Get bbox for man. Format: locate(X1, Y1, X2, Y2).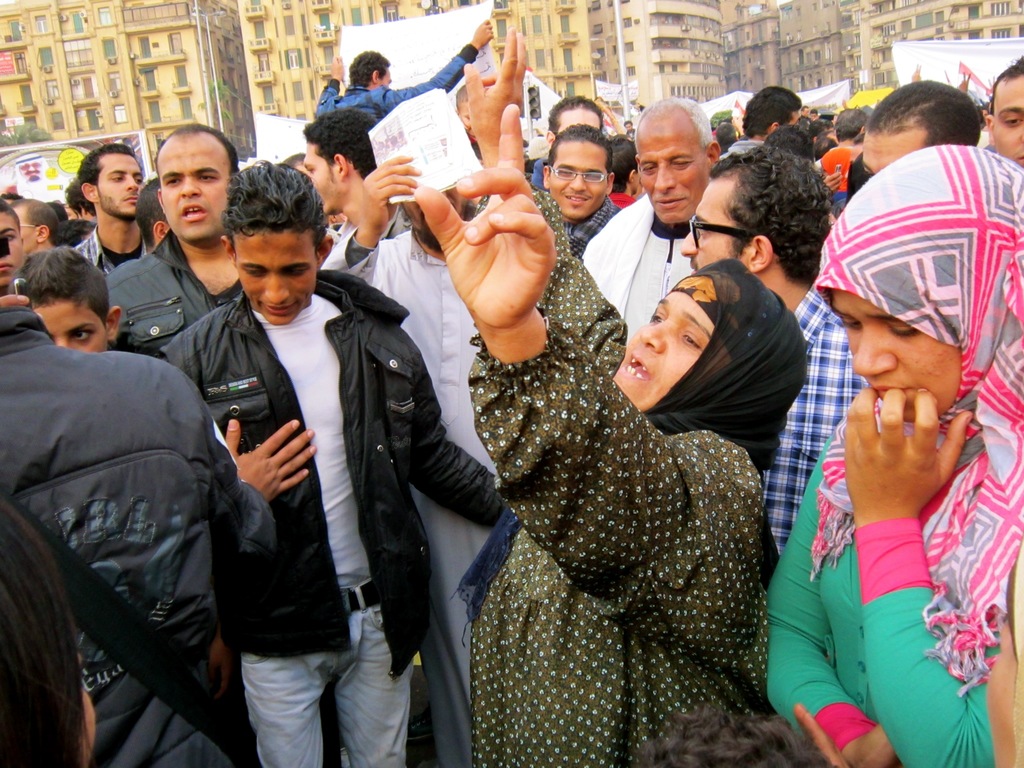
locate(531, 93, 604, 193).
